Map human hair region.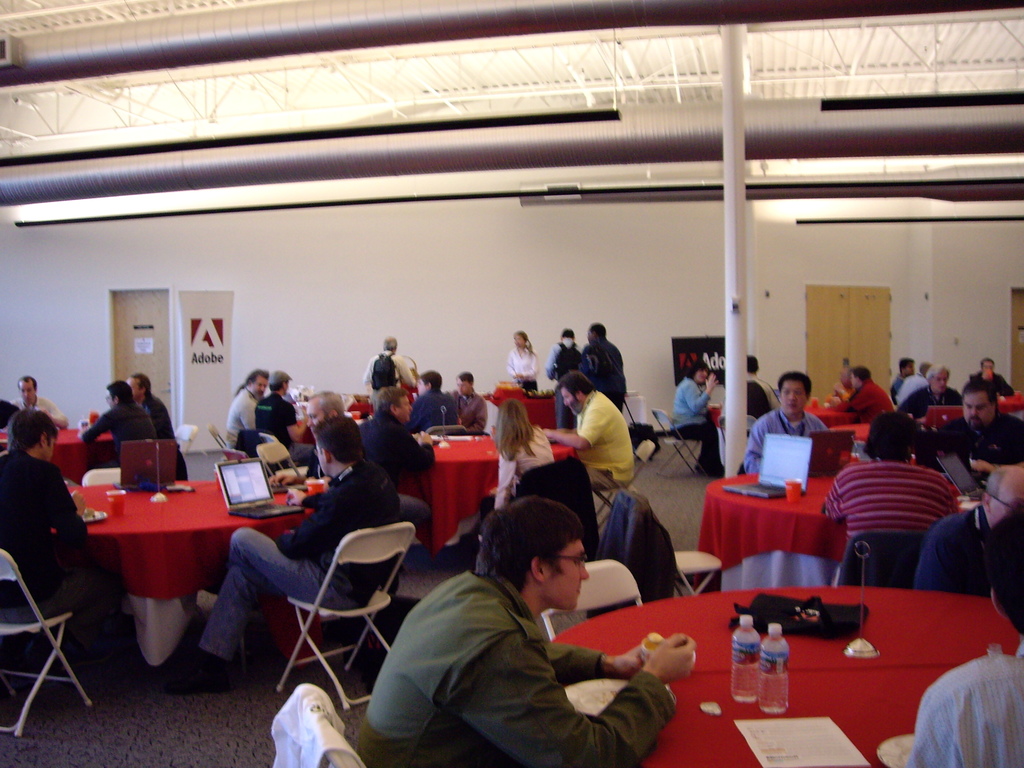
Mapped to bbox(561, 327, 574, 339).
